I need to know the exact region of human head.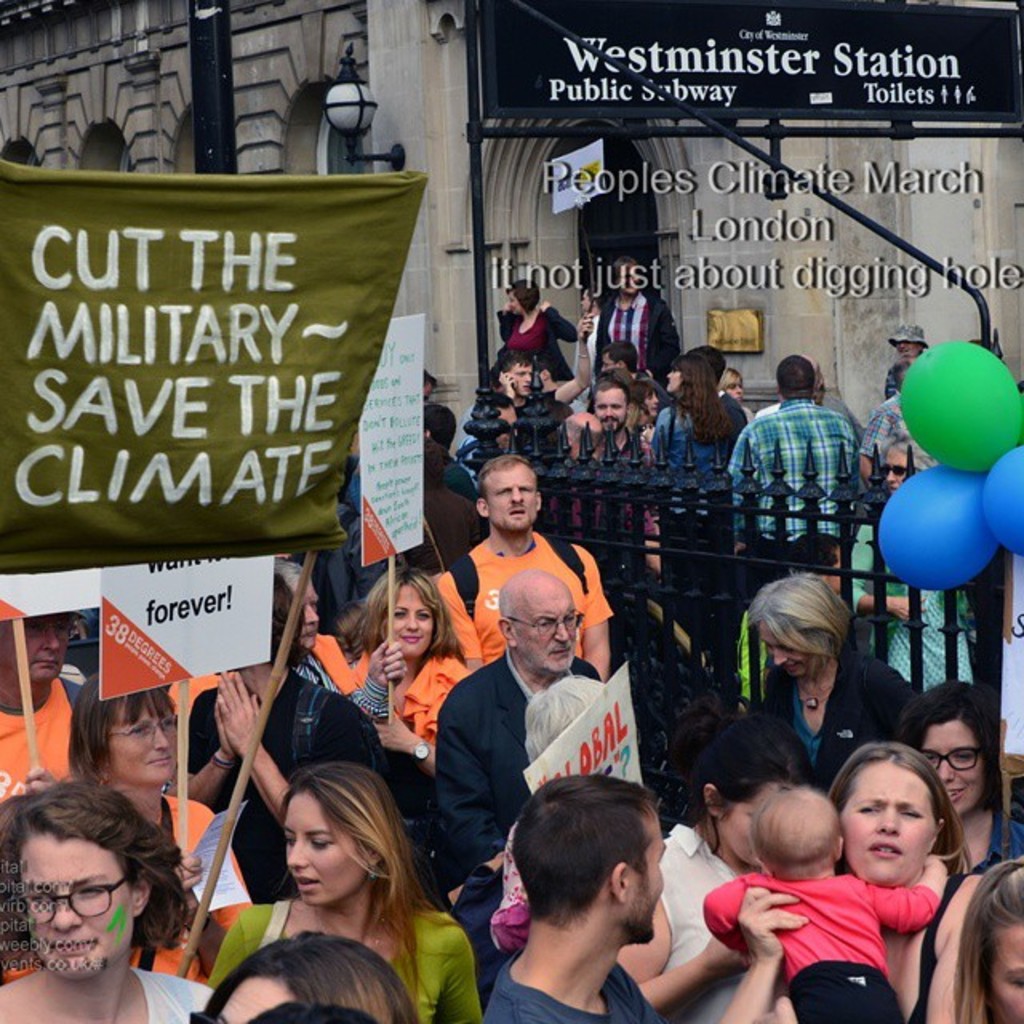
Region: [left=698, top=341, right=725, bottom=381].
